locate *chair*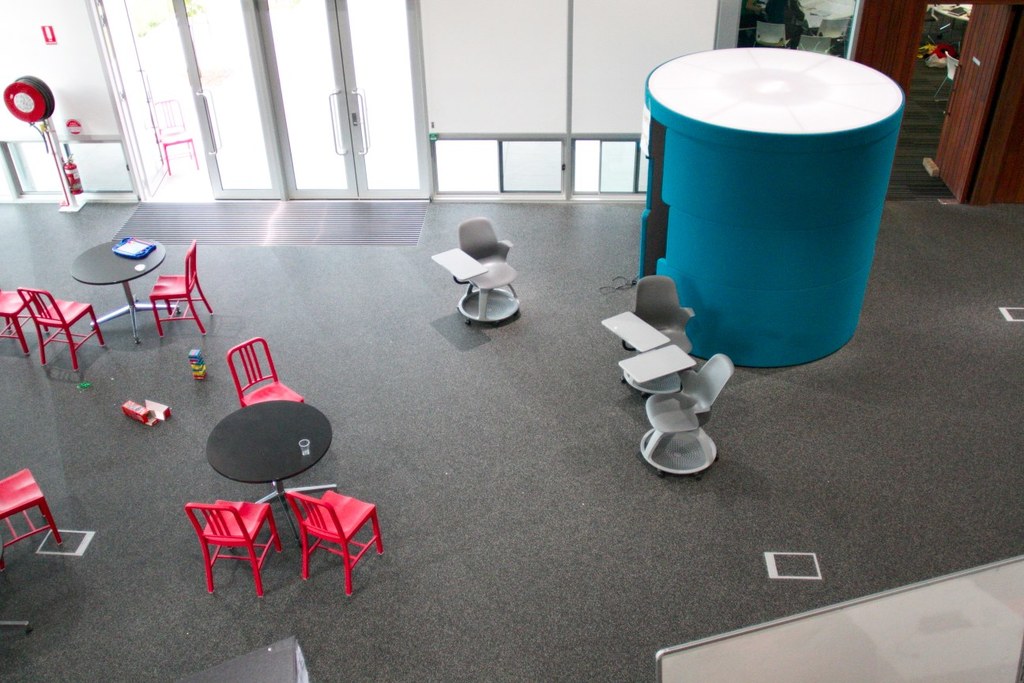
BBox(225, 334, 311, 407)
